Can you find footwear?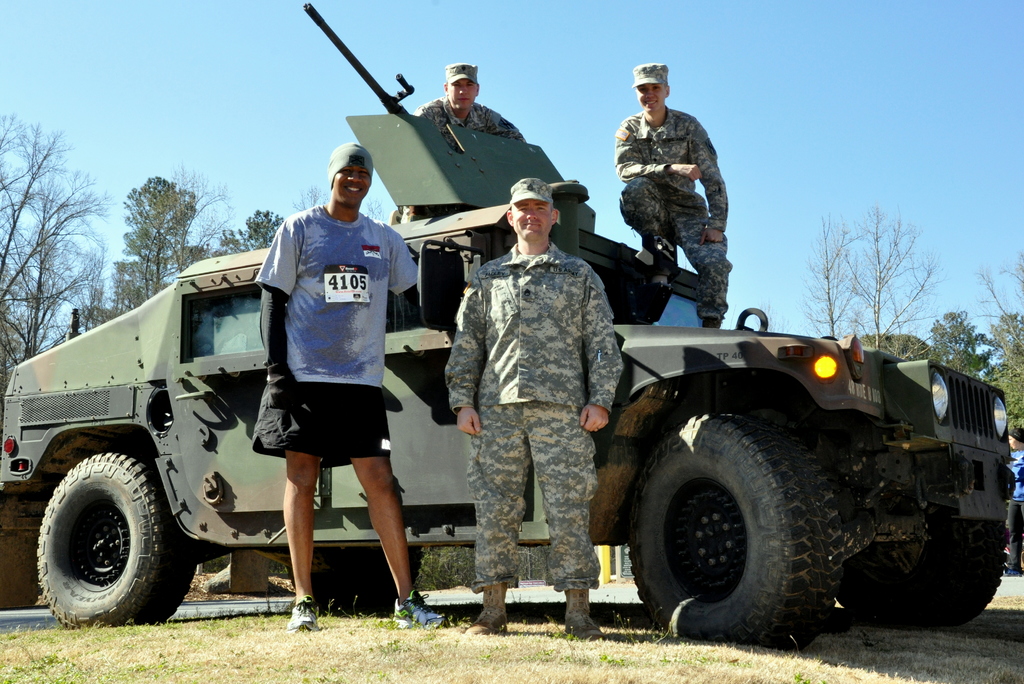
Yes, bounding box: (284,594,321,633).
